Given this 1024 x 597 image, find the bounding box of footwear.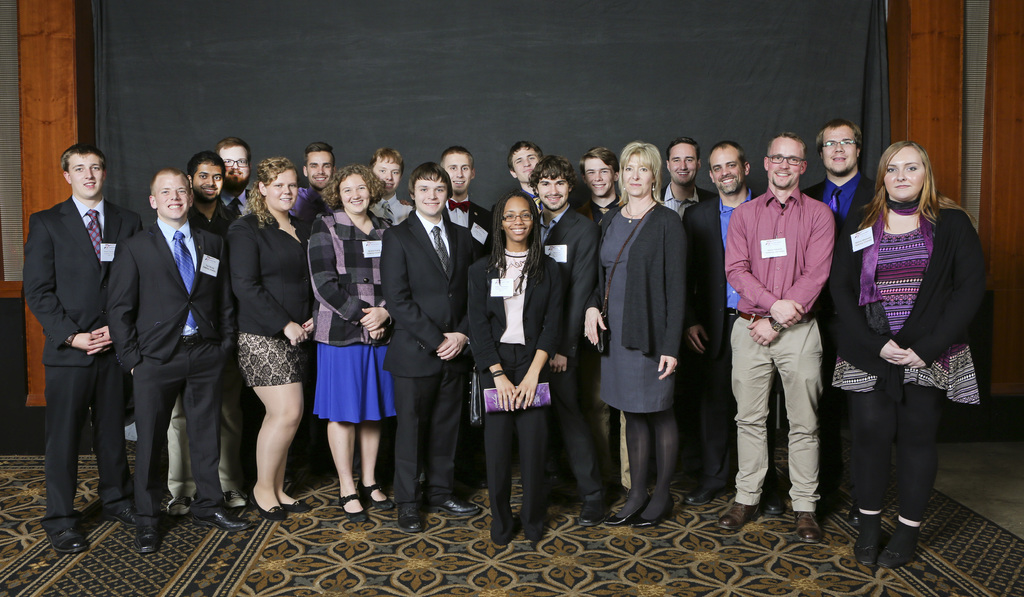
630, 499, 674, 529.
